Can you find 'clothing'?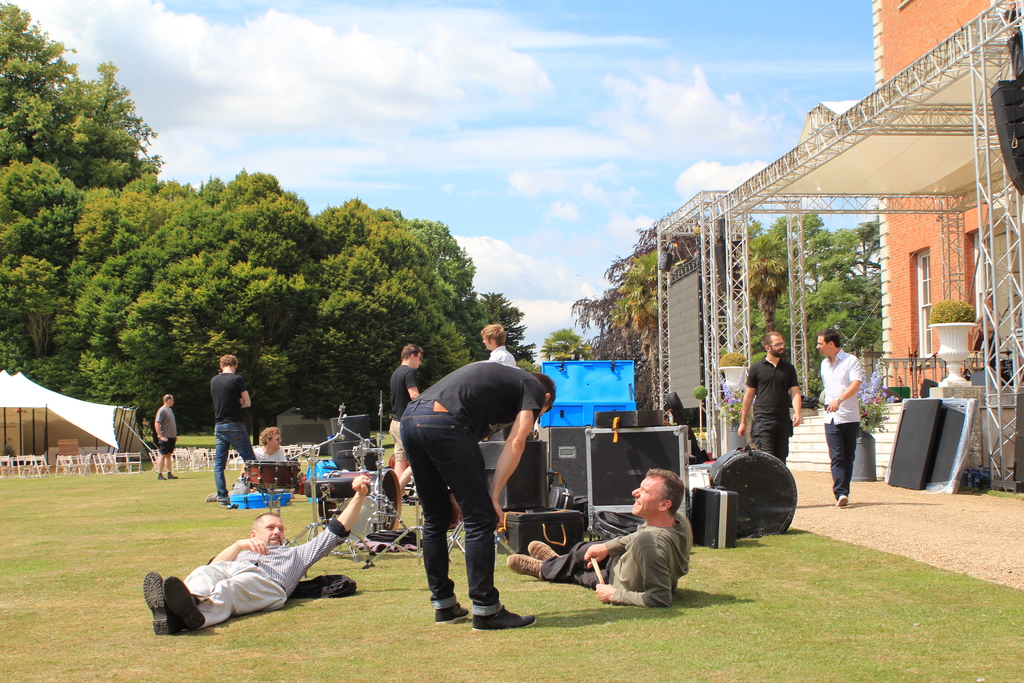
Yes, bounding box: box(159, 514, 339, 629).
